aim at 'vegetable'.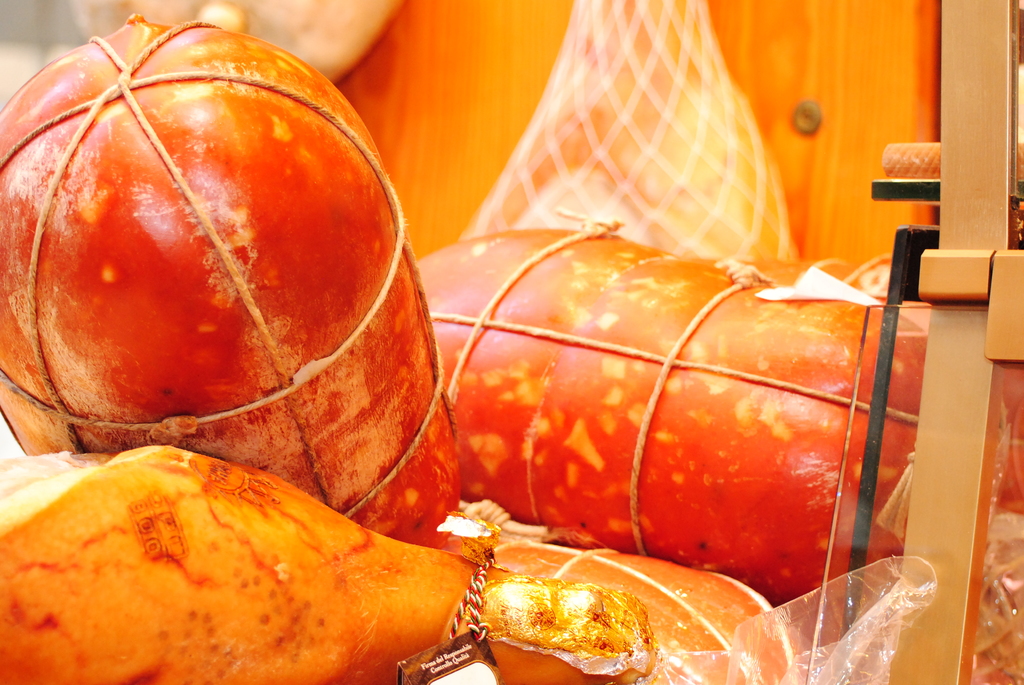
Aimed at 417/226/1004/599.
